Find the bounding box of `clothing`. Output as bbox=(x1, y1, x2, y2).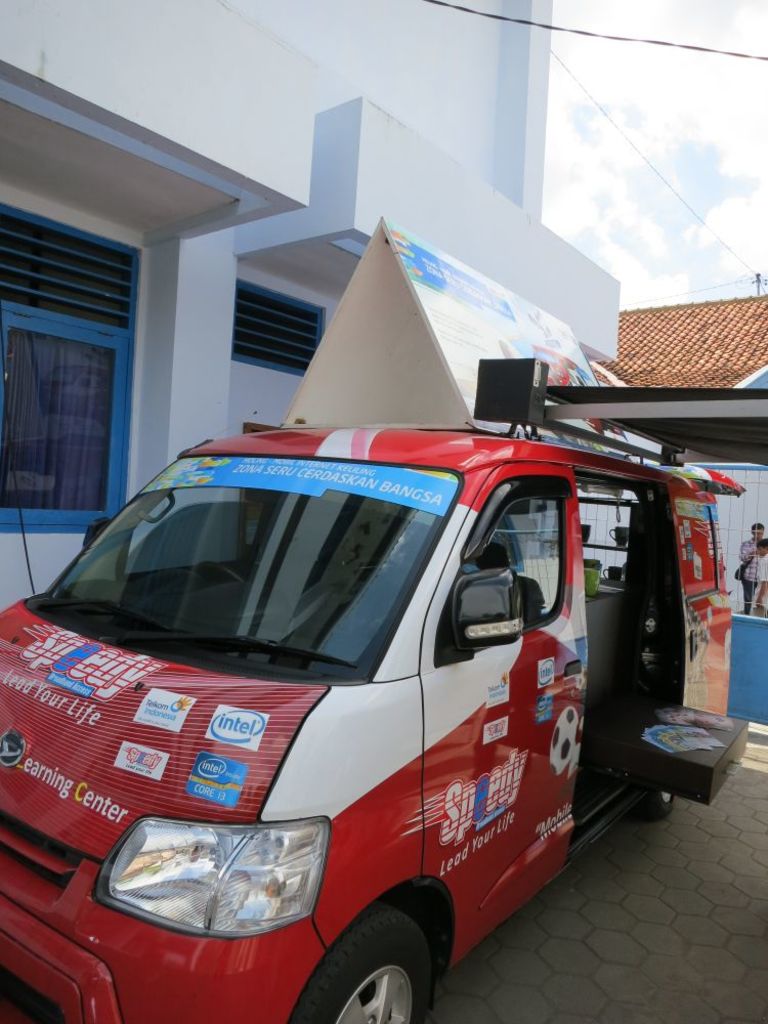
bbox=(737, 531, 756, 613).
